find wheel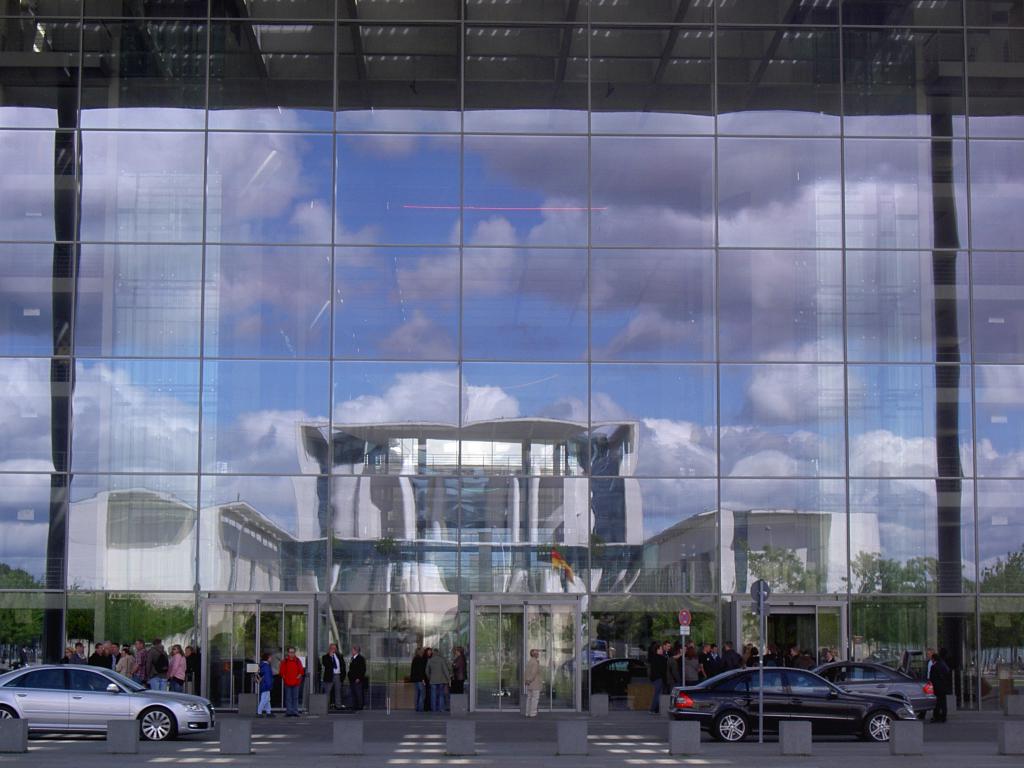
Rect(708, 710, 751, 742)
